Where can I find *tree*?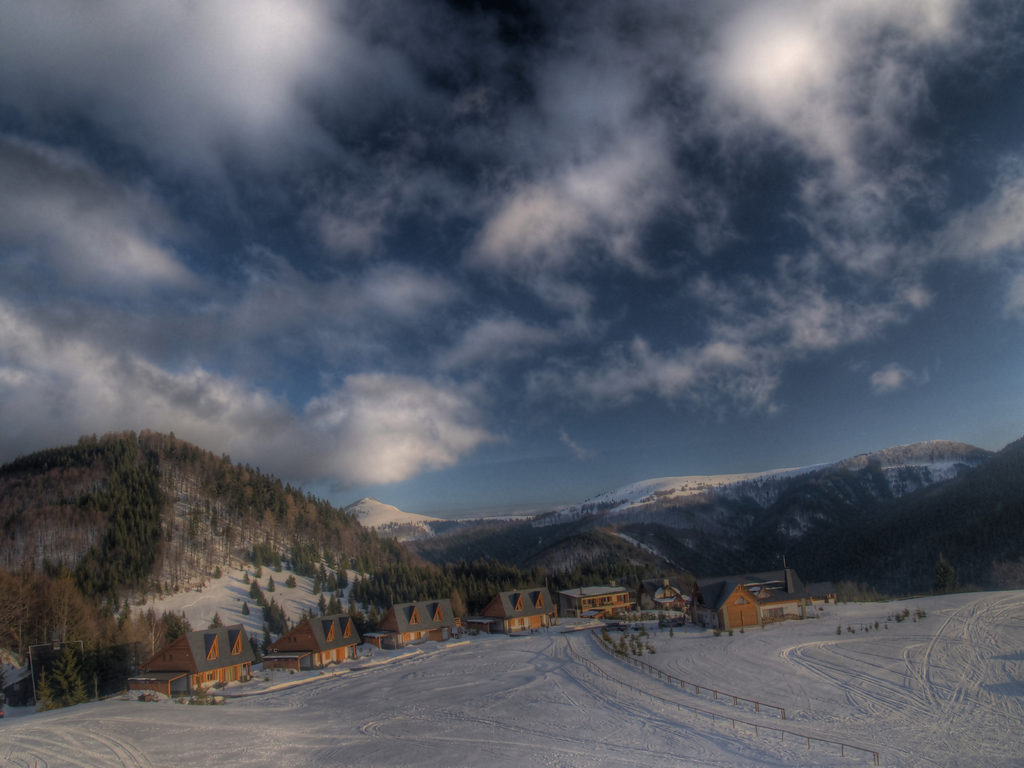
You can find it at 261:623:272:653.
